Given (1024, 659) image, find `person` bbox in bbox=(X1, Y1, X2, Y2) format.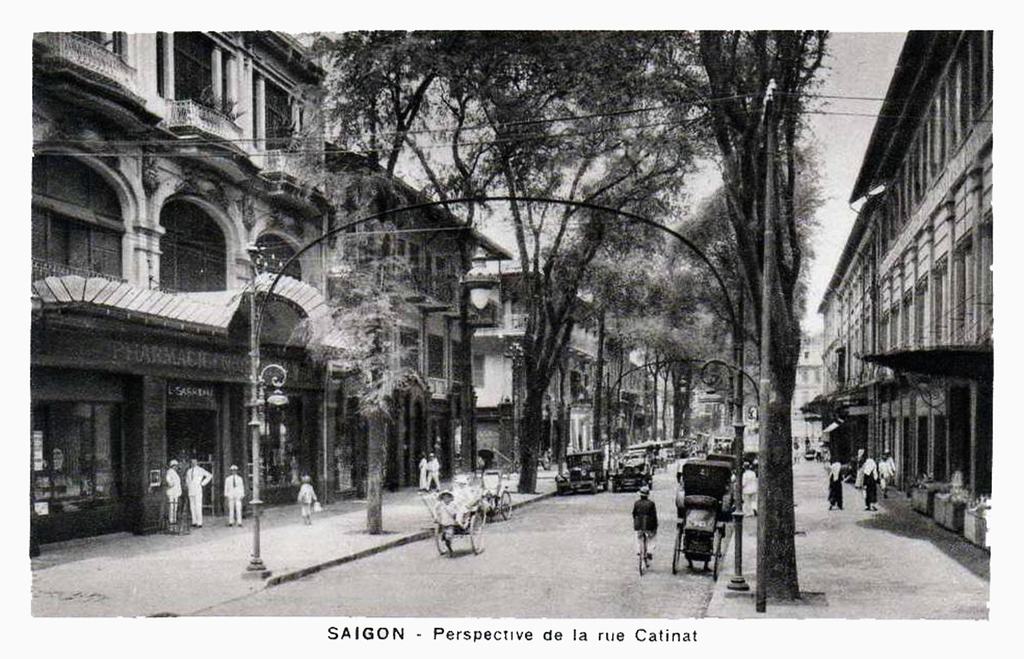
bbox=(166, 460, 178, 521).
